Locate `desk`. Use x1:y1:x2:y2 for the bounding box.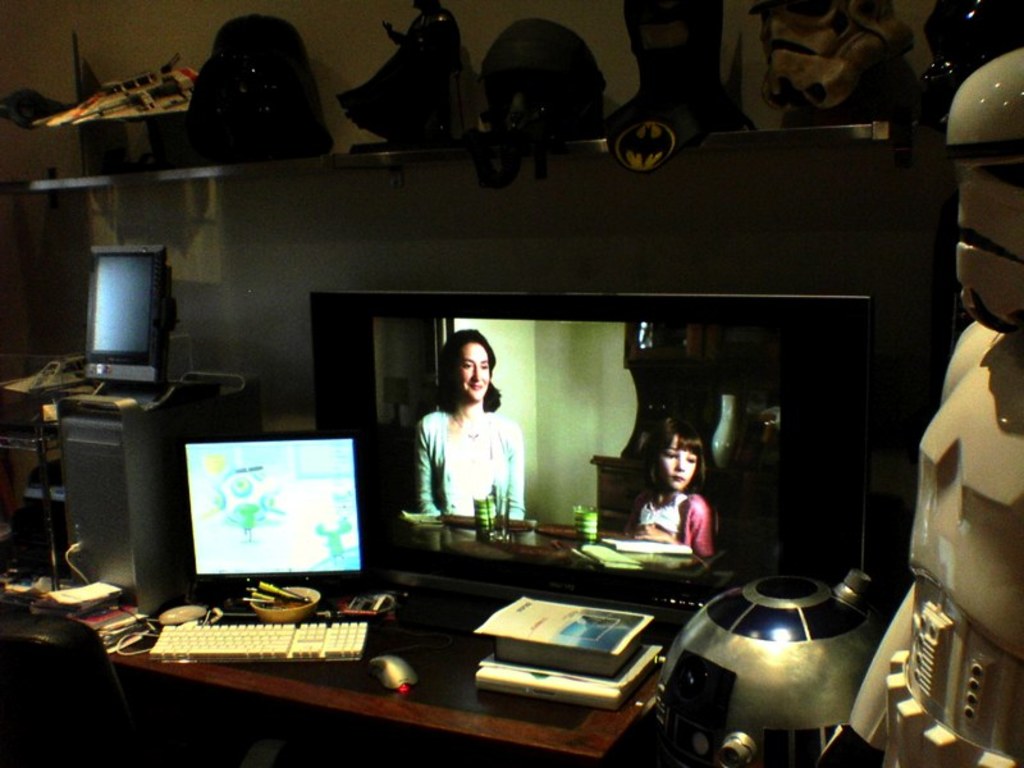
113:593:644:755.
